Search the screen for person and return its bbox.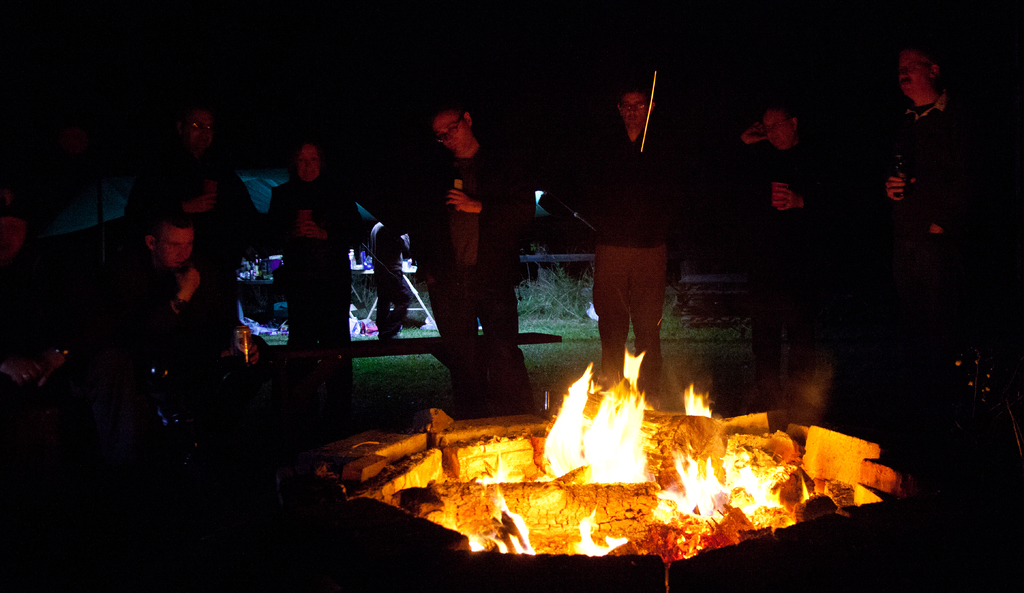
Found: (67,205,235,403).
